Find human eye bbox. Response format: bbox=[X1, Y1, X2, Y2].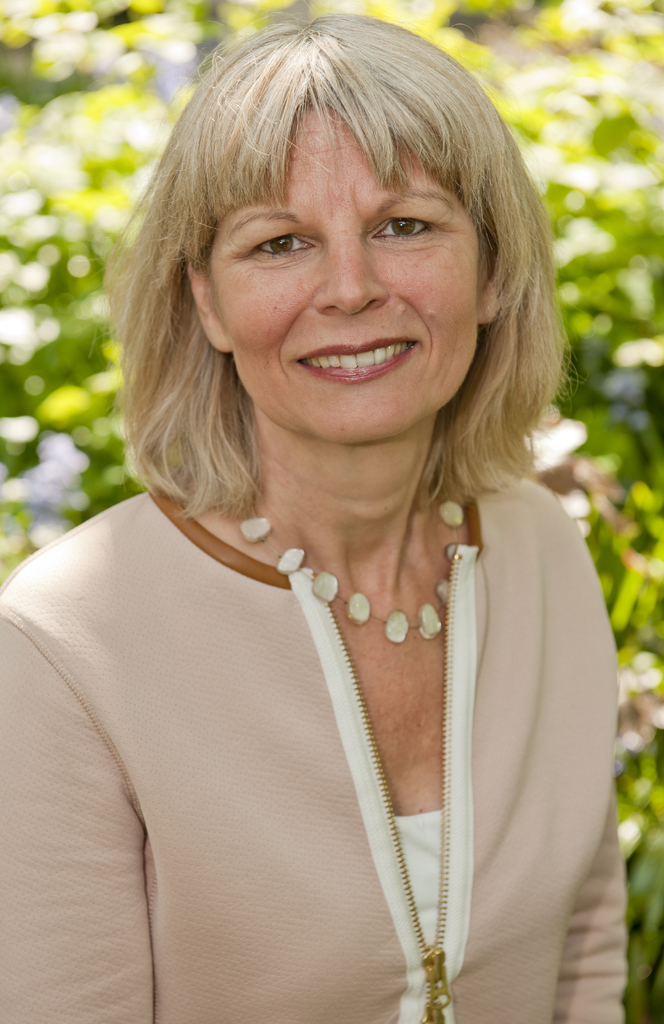
bbox=[367, 205, 450, 247].
